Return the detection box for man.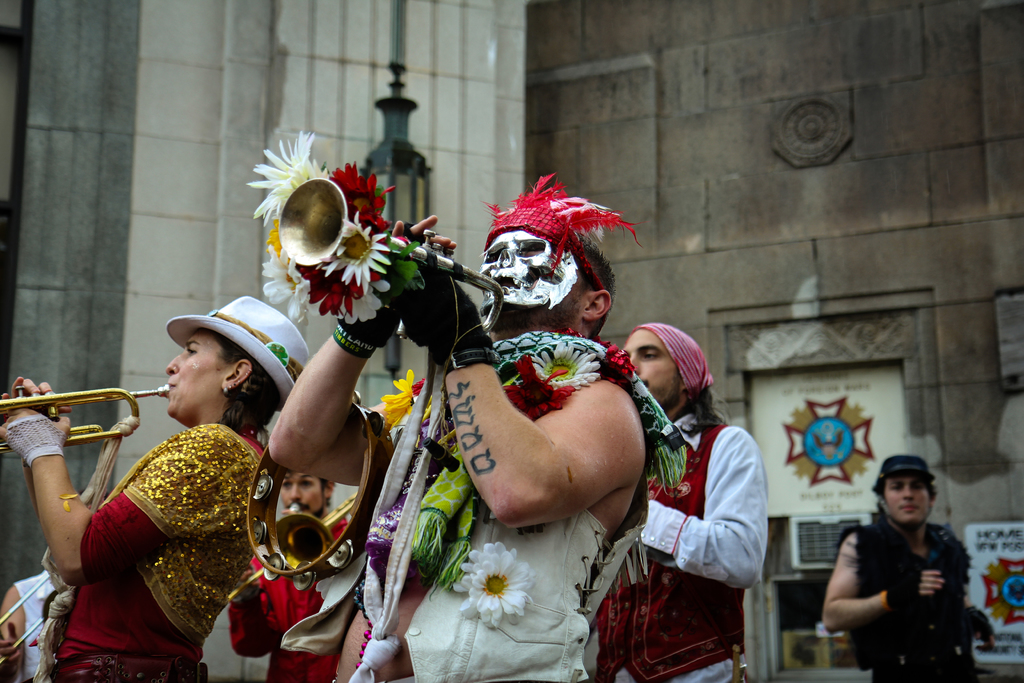
{"left": 589, "top": 325, "right": 774, "bottom": 682}.
